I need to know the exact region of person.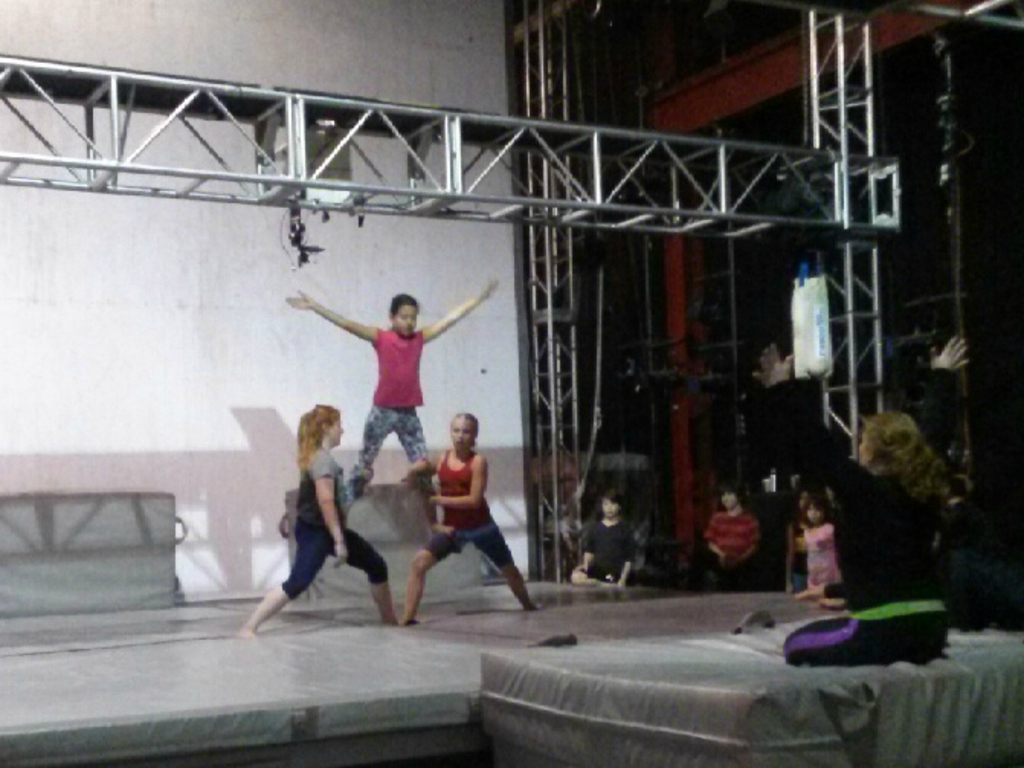
Region: <region>406, 405, 513, 628</region>.
